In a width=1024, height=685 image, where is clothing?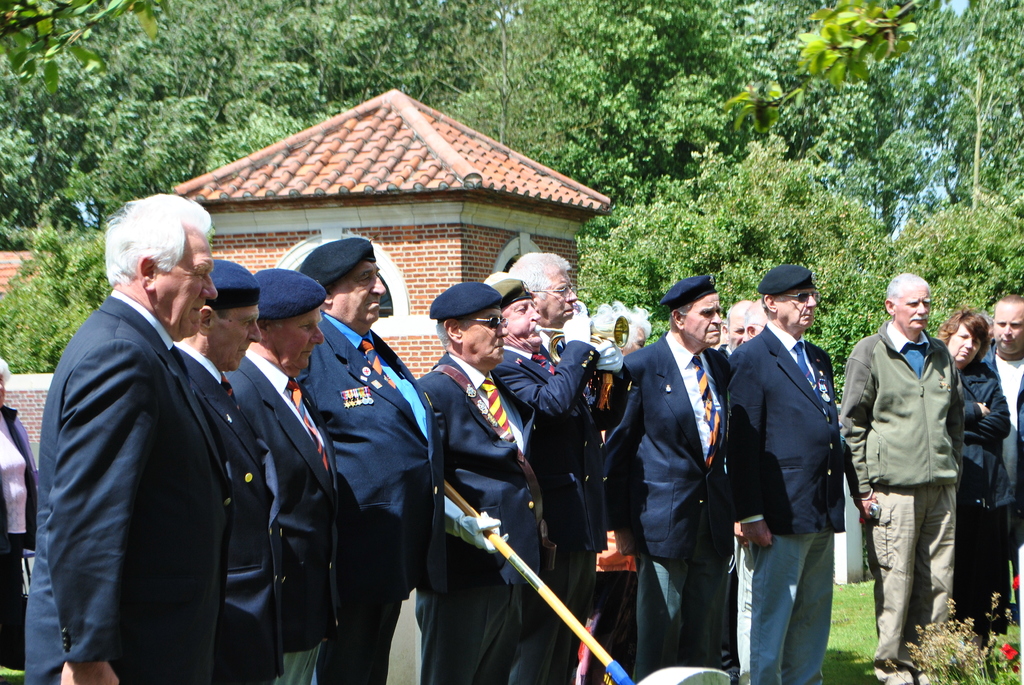
22,295,214,684.
